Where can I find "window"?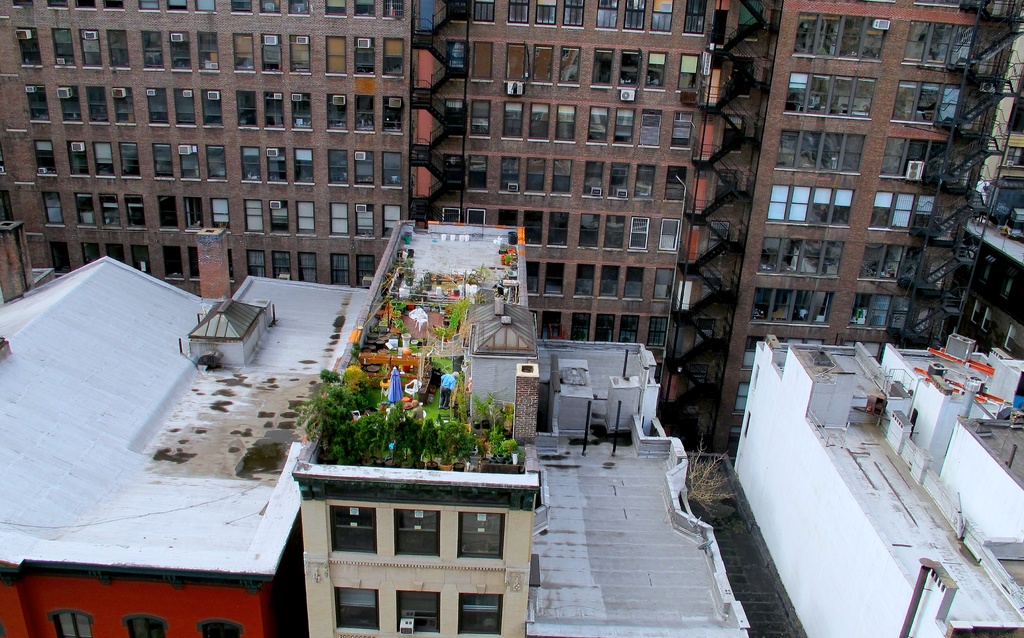
You can find it at [1003, 322, 1021, 353].
